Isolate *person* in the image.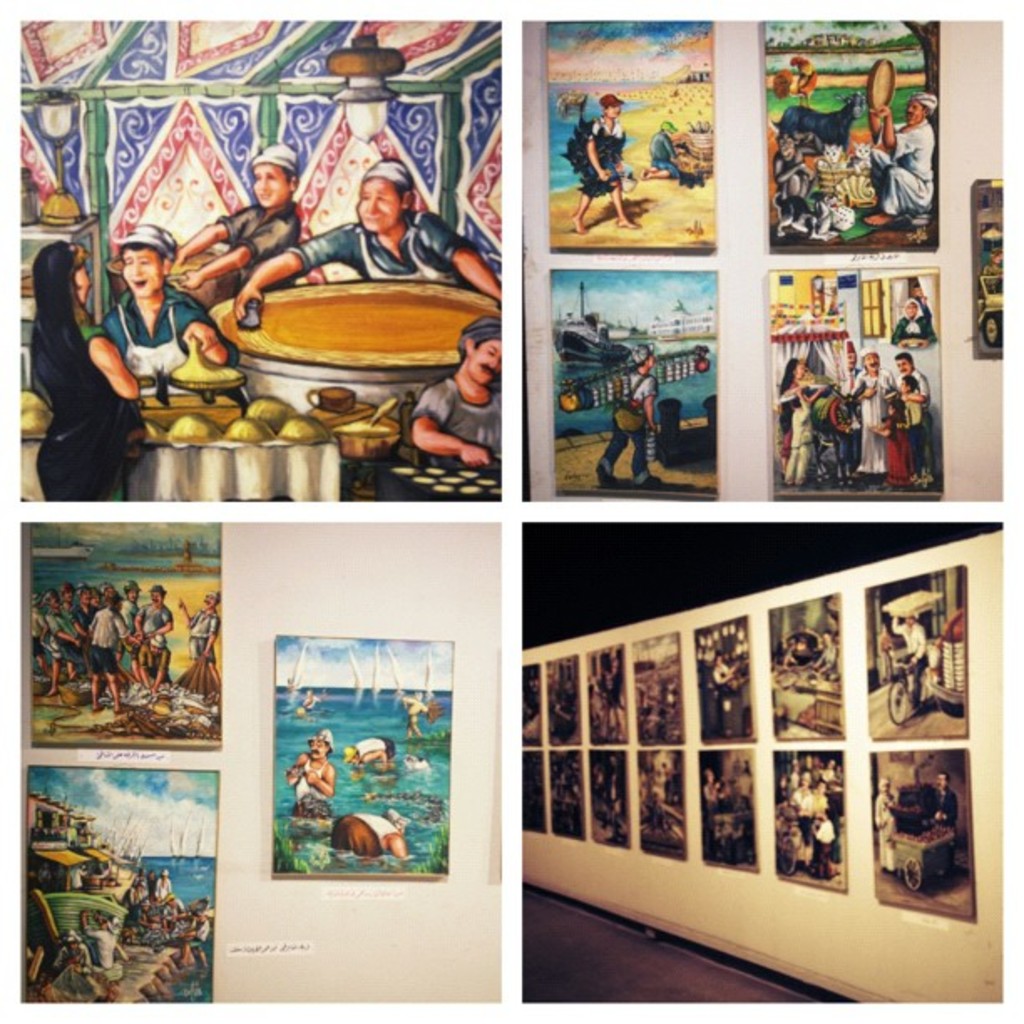
Isolated region: box(146, 867, 176, 899).
